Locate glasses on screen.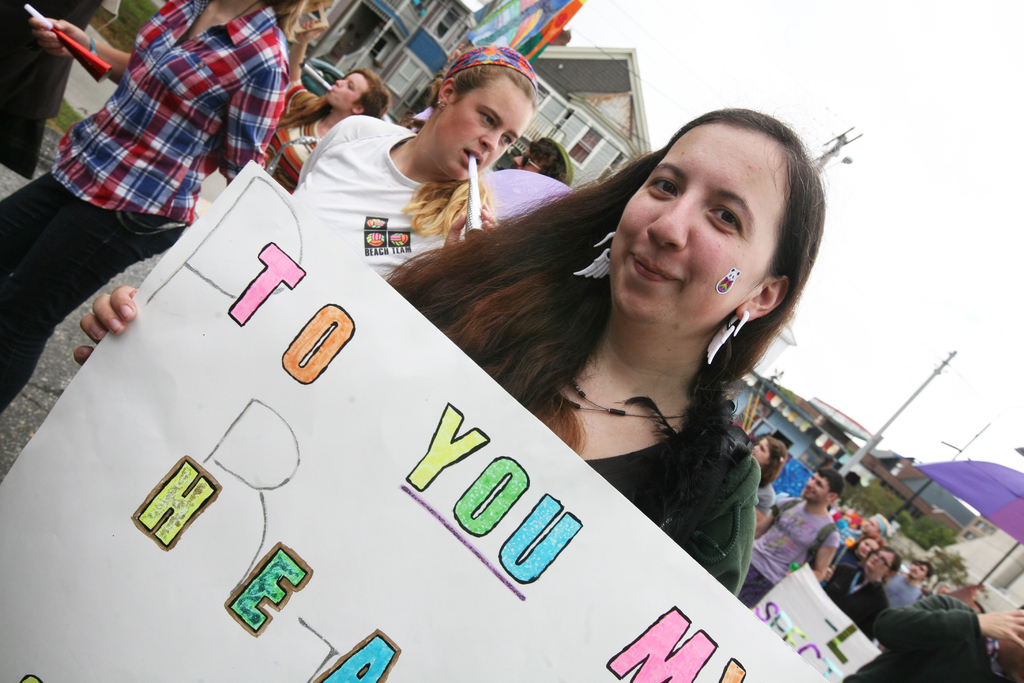
On screen at <bbox>873, 550, 888, 568</bbox>.
